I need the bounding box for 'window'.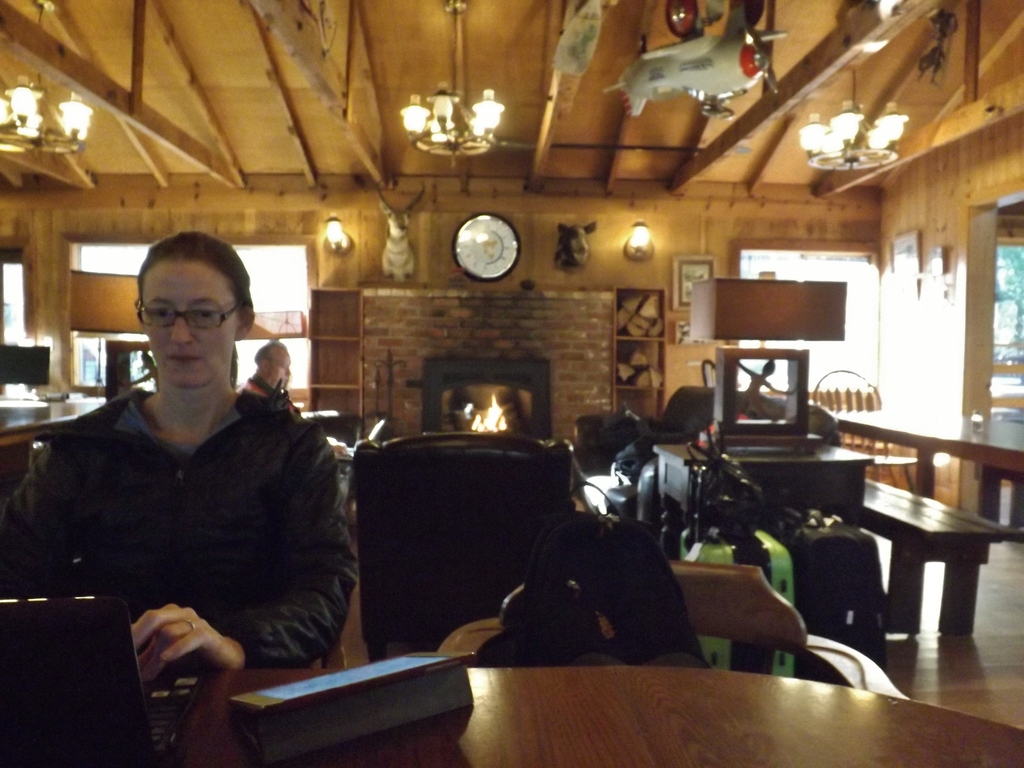
Here it is: left=58, top=237, right=154, bottom=400.
